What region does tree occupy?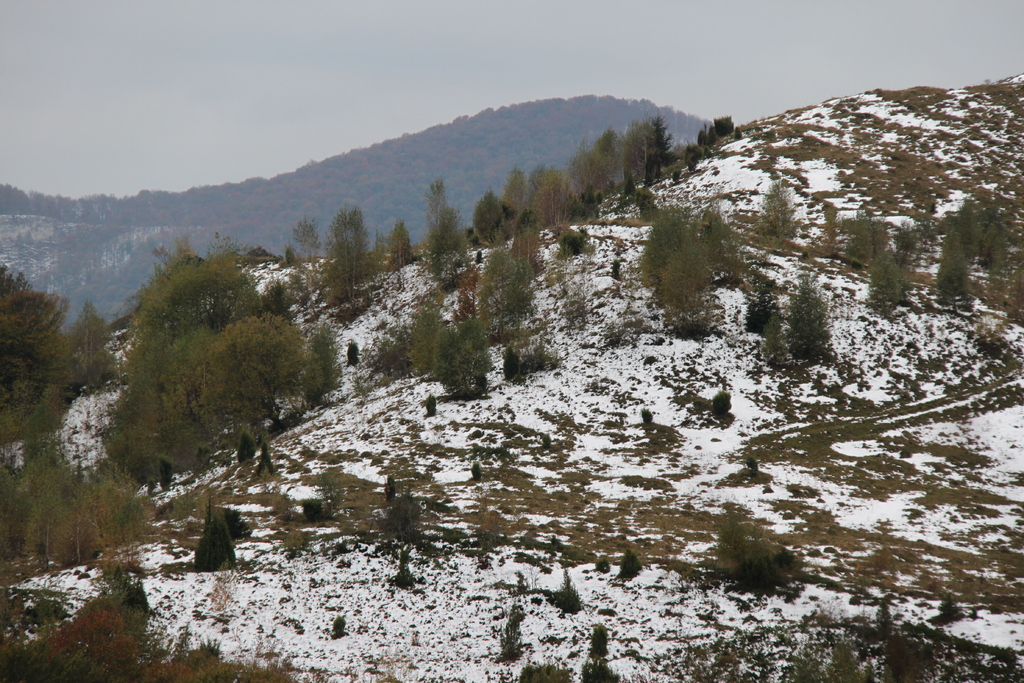
pyautogui.locateOnScreen(966, 188, 982, 252).
